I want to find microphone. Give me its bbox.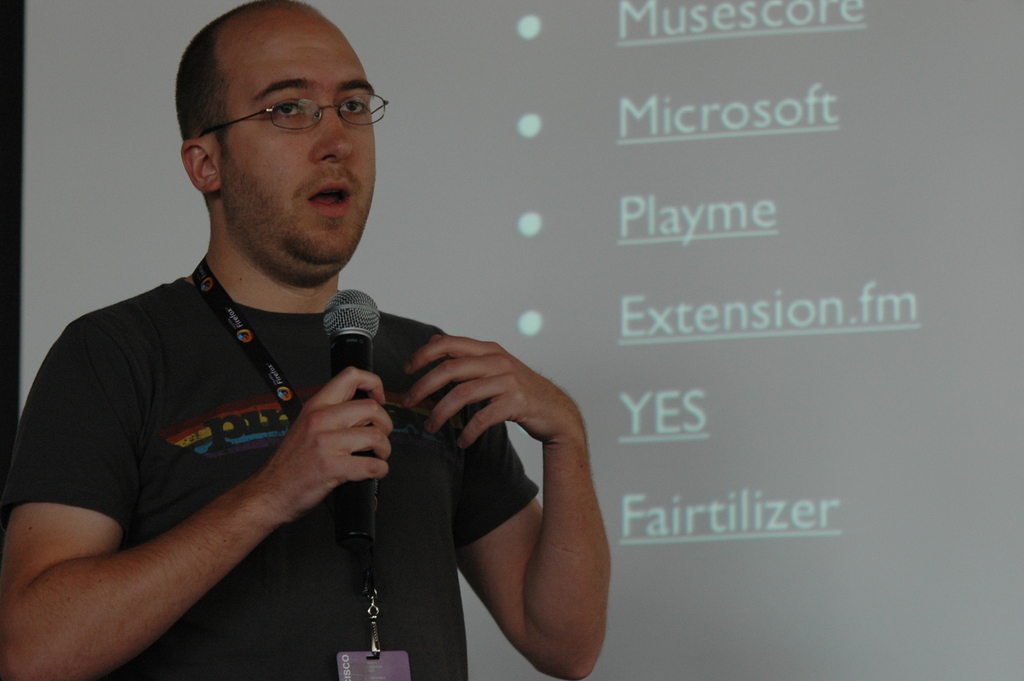
(left=311, top=290, right=376, bottom=378).
